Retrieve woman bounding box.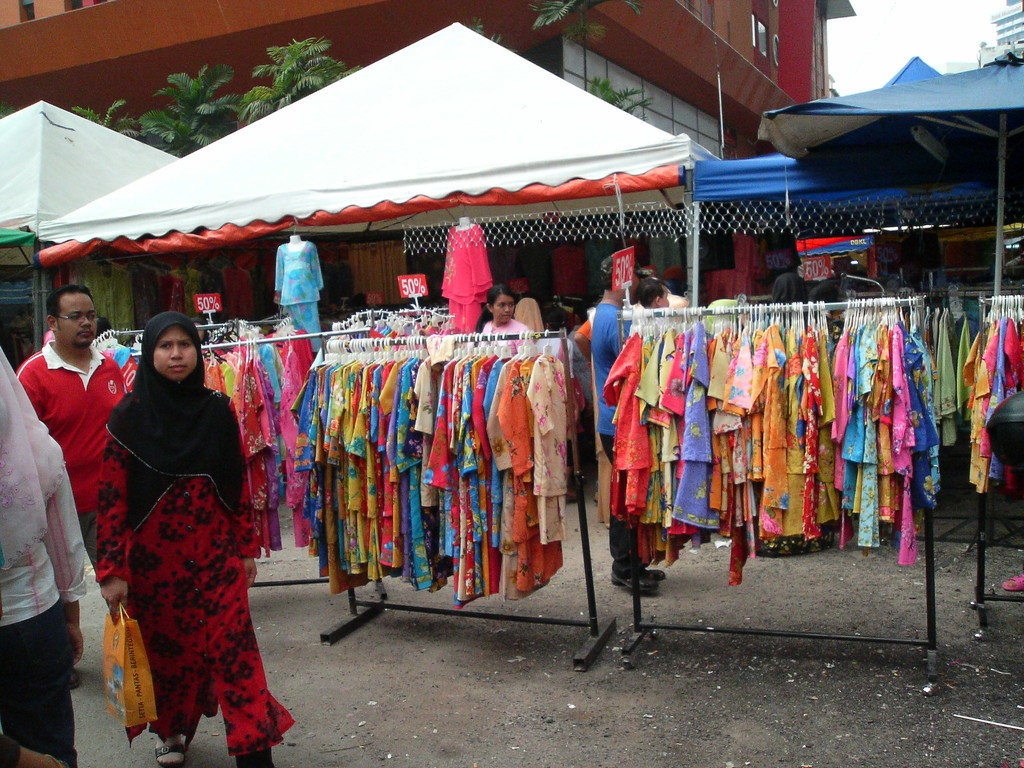
Bounding box: <box>96,311,310,767</box>.
